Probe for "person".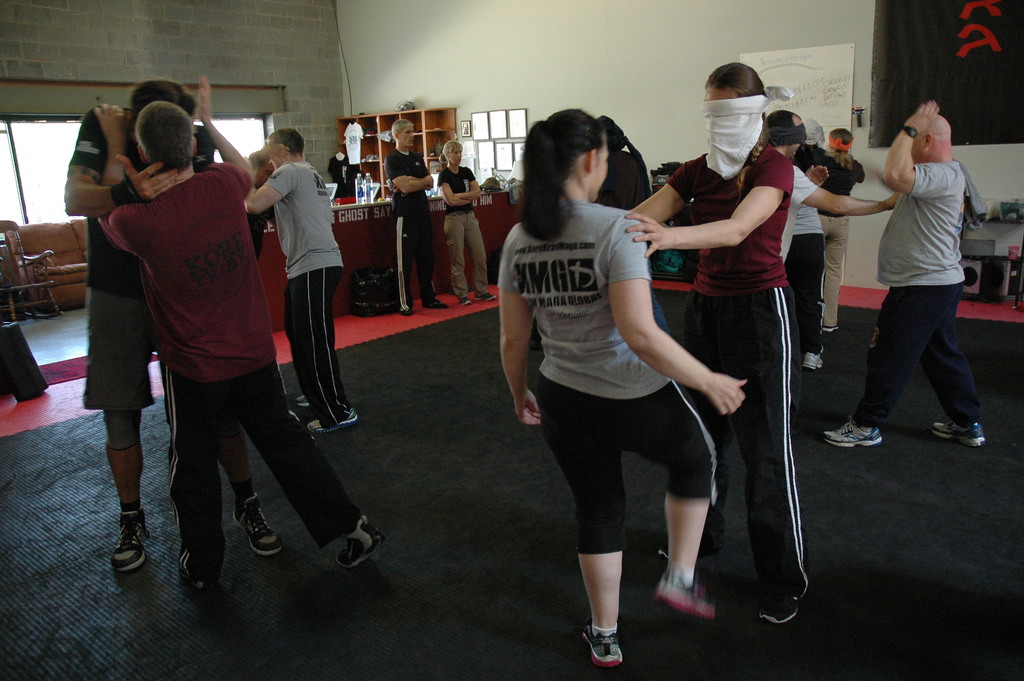
Probe result: x1=628, y1=63, x2=812, y2=630.
